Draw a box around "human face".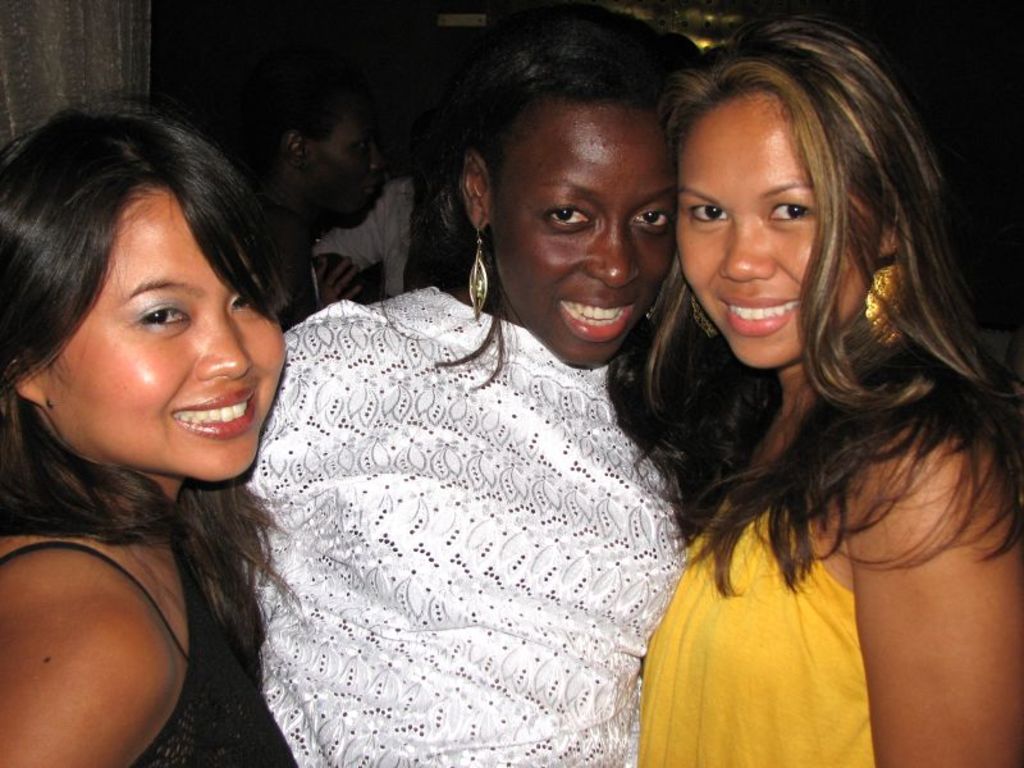
(left=676, top=90, right=878, bottom=366).
